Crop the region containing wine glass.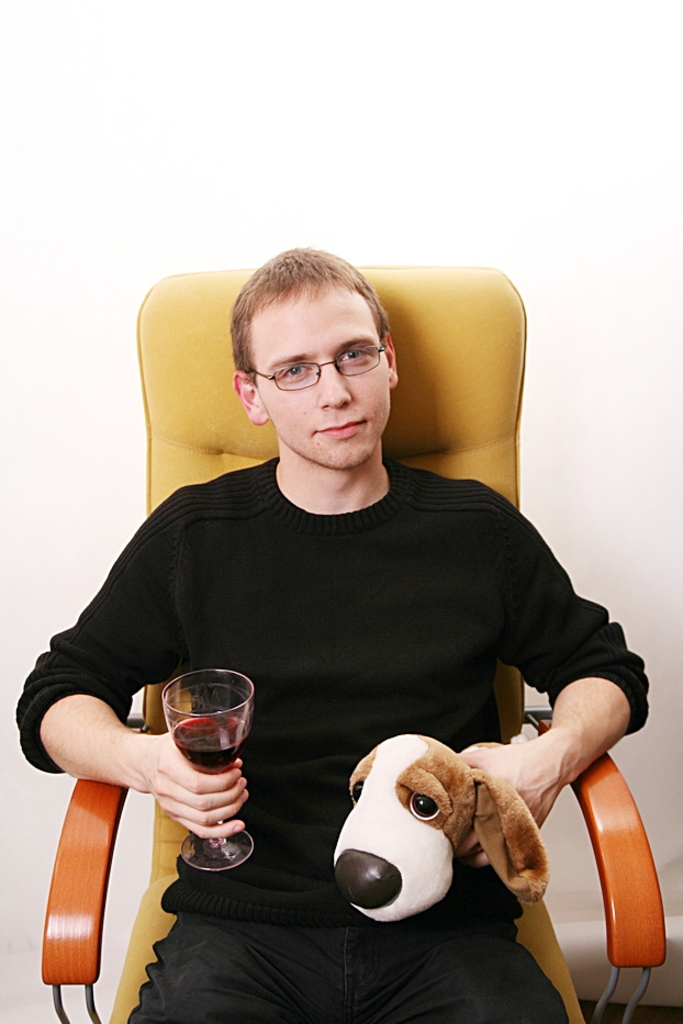
Crop region: 163 668 259 869.
